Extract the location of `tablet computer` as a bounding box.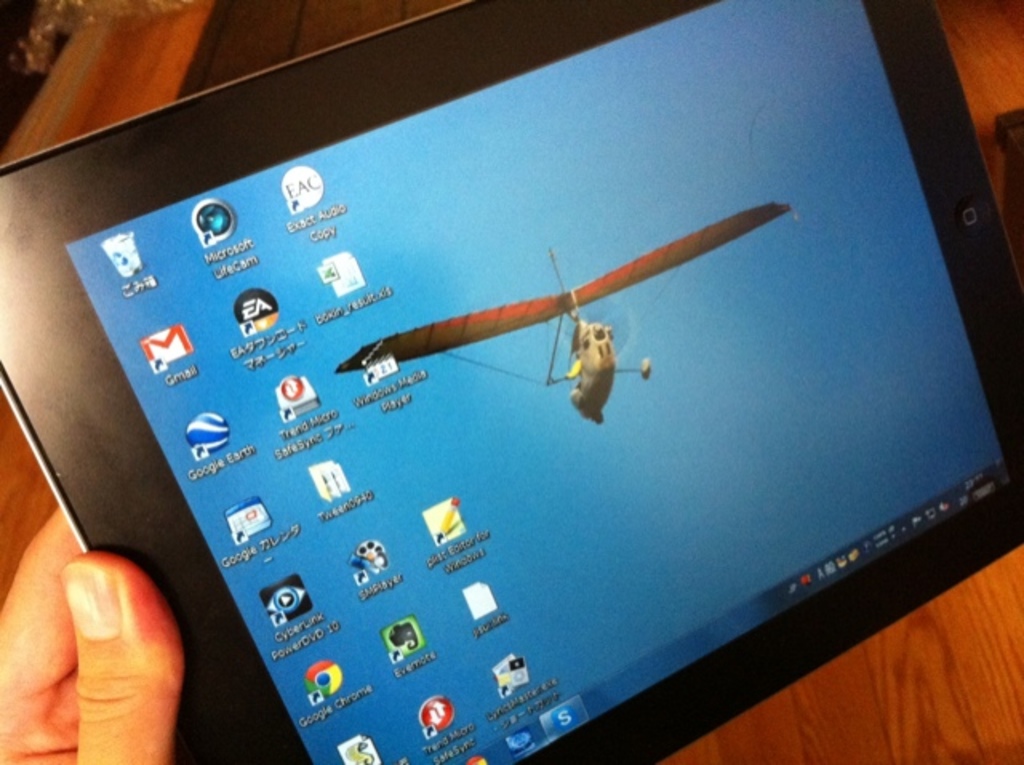
crop(0, 0, 1022, 763).
